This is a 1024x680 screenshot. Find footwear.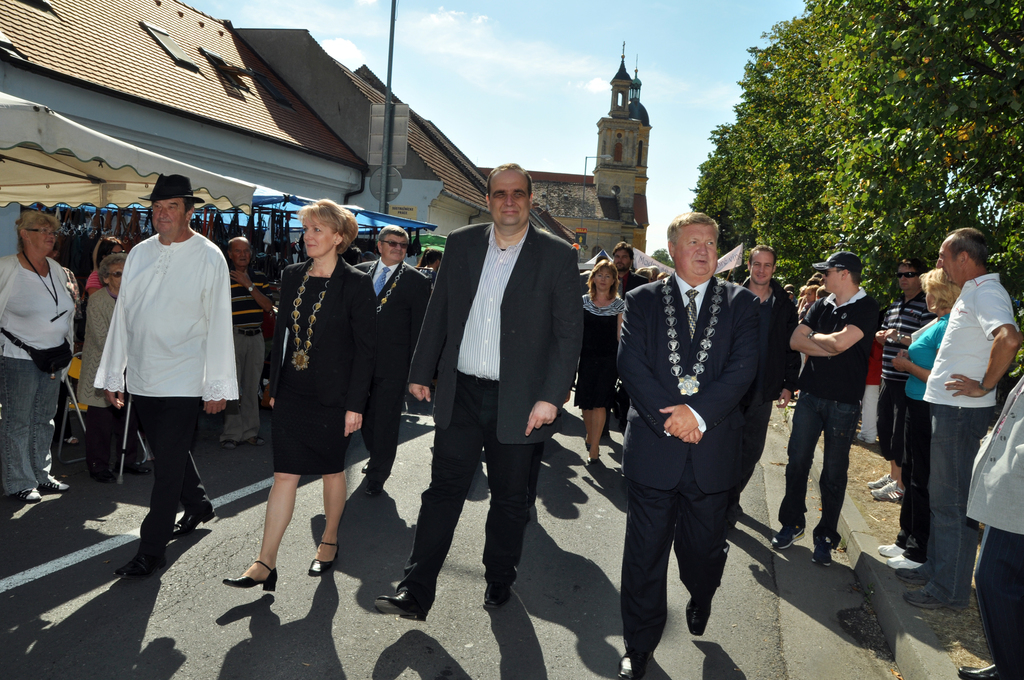
Bounding box: 308/540/343/576.
